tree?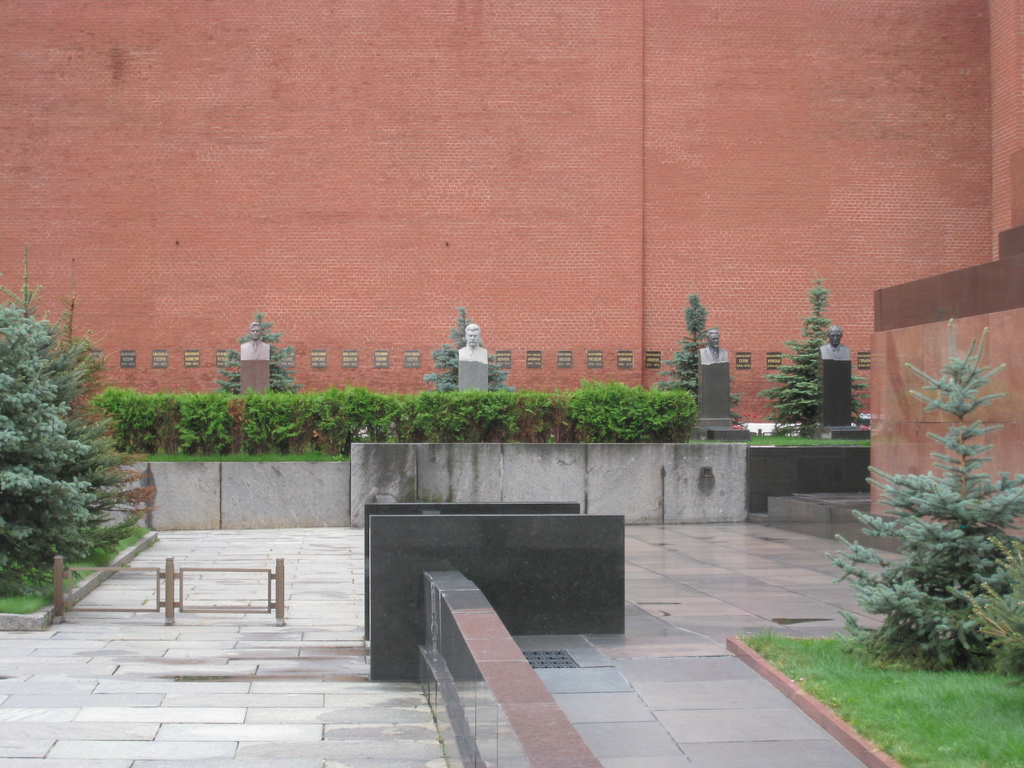
{"left": 659, "top": 289, "right": 739, "bottom": 417}
